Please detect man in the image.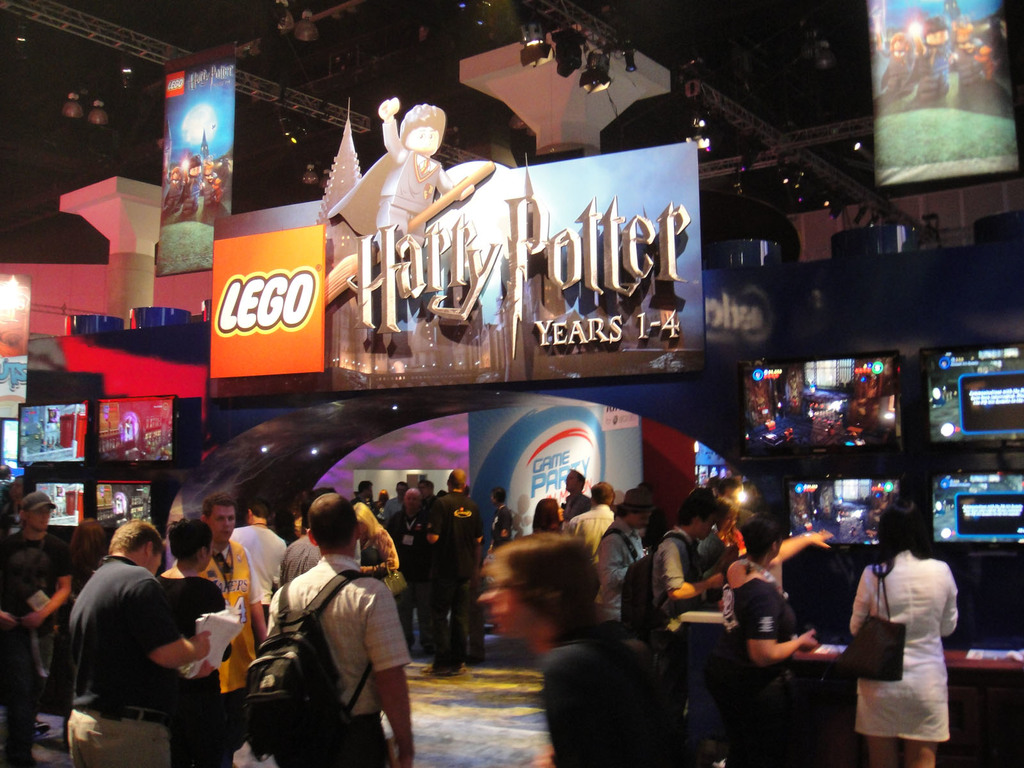
x1=280 y1=491 x2=371 y2=594.
